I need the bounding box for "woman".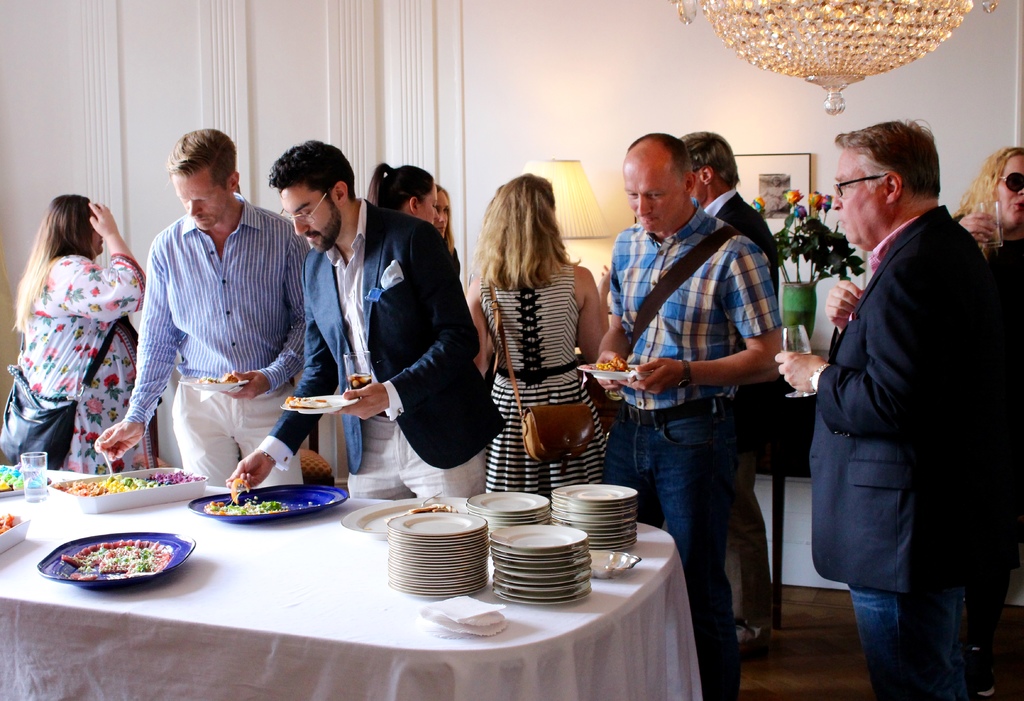
Here it is: left=945, top=145, right=1023, bottom=699.
